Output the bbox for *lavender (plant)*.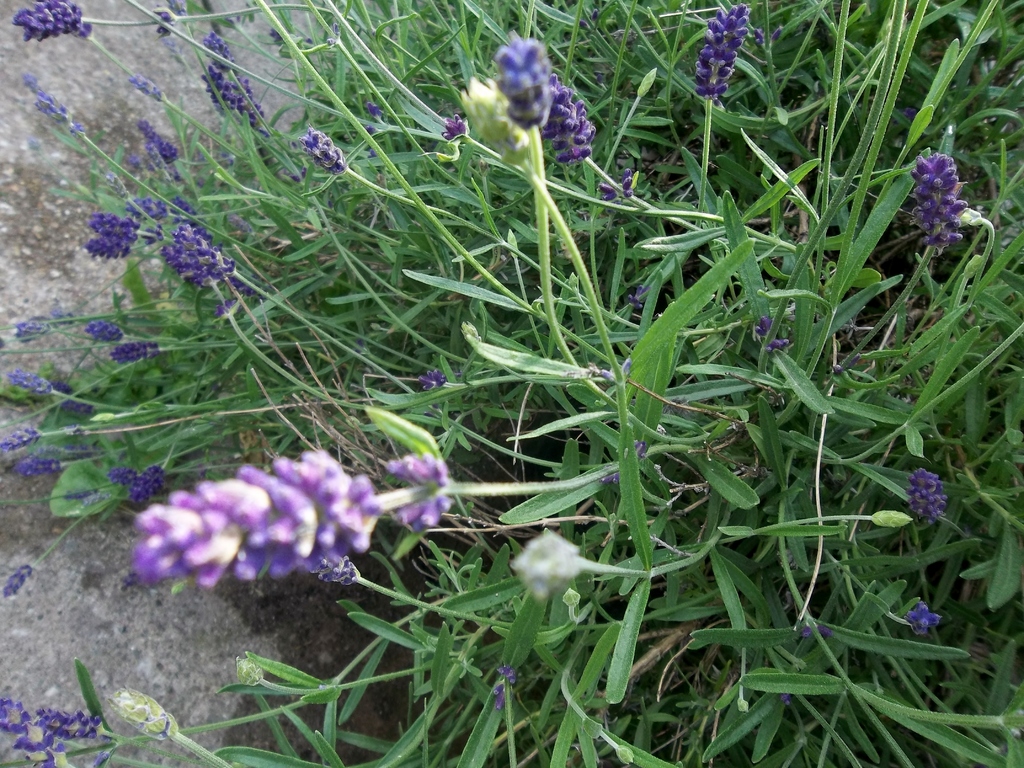
(left=415, top=365, right=480, bottom=388).
